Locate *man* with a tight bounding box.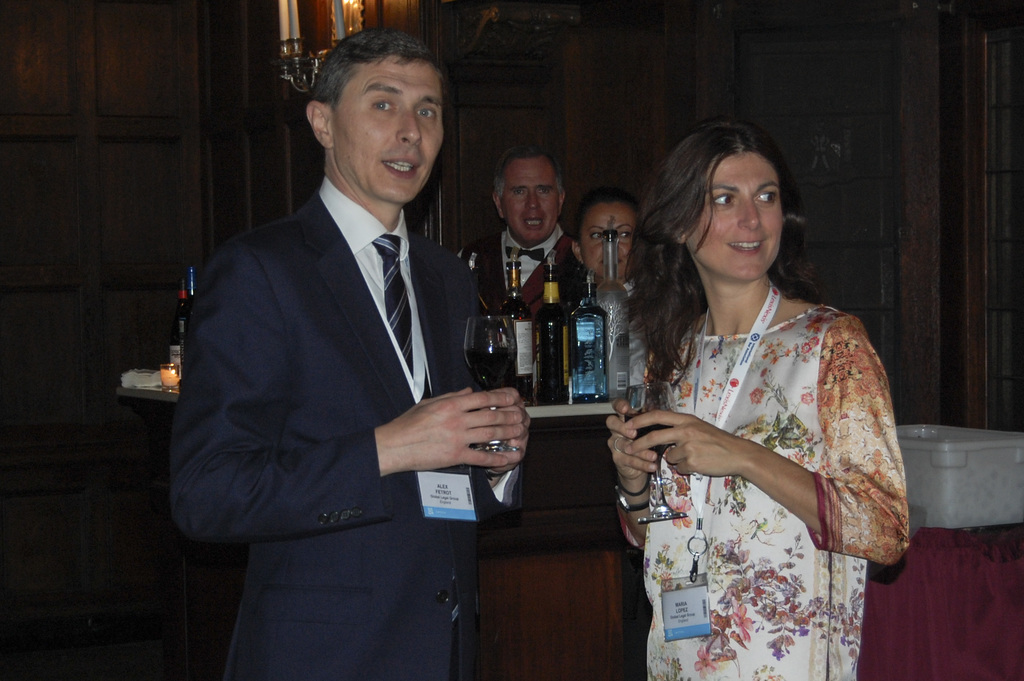
168,31,534,680.
